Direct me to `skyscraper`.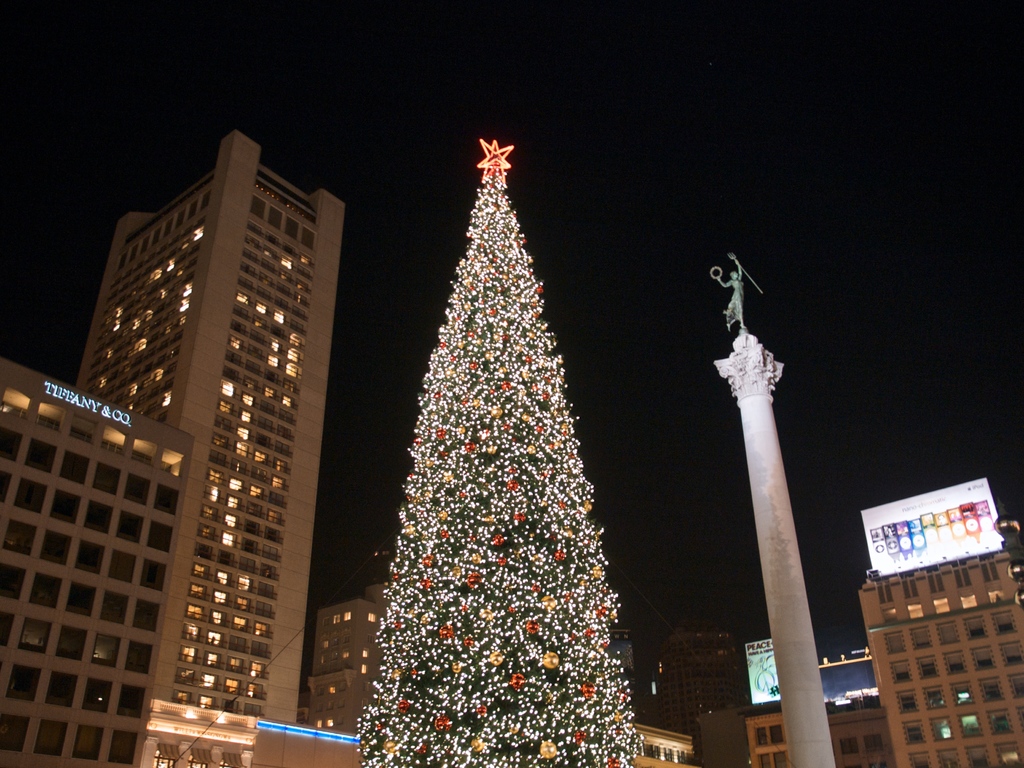
Direction: crop(0, 357, 188, 767).
